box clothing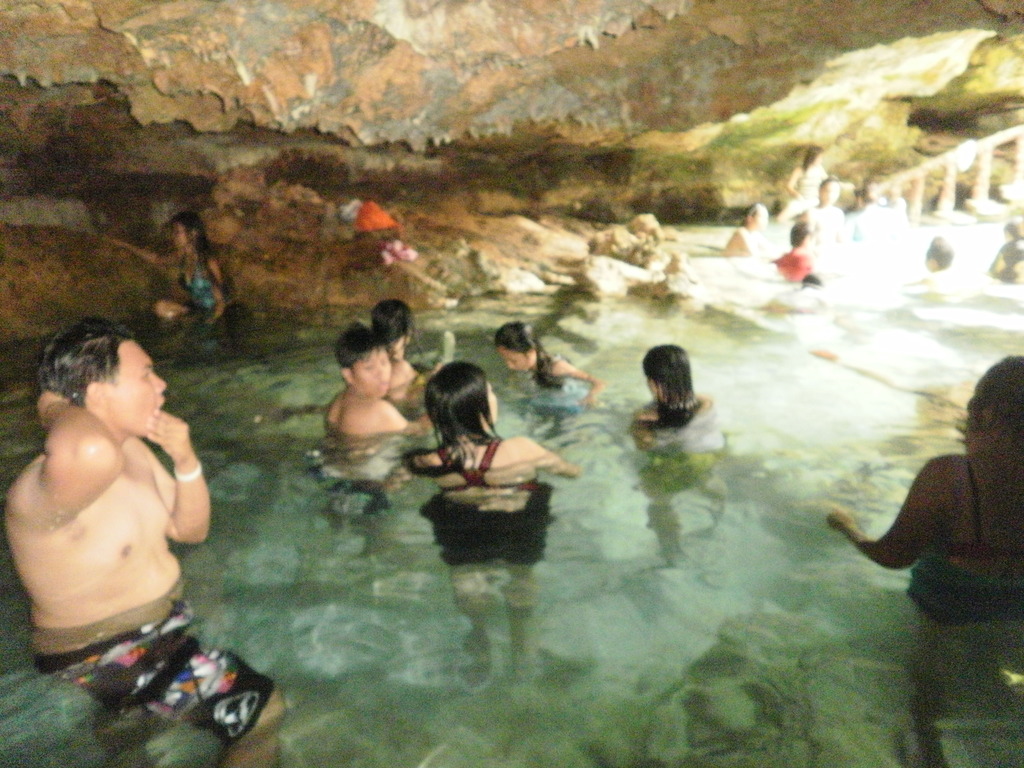
422, 436, 552, 574
